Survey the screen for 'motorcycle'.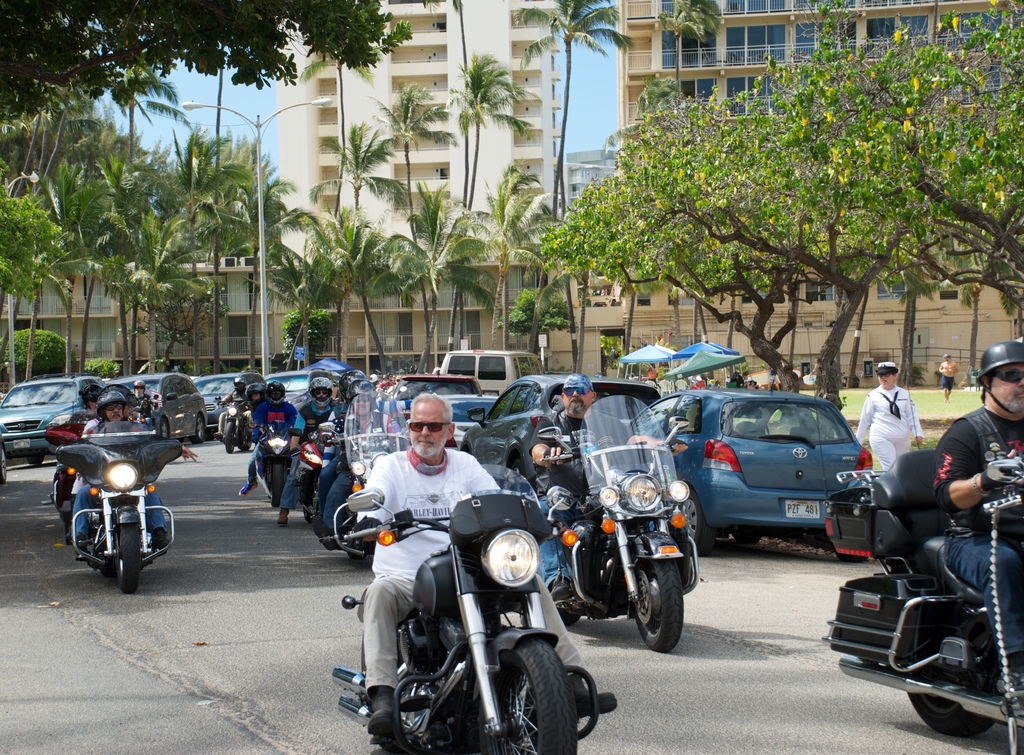
Survey found: detection(333, 487, 596, 753).
